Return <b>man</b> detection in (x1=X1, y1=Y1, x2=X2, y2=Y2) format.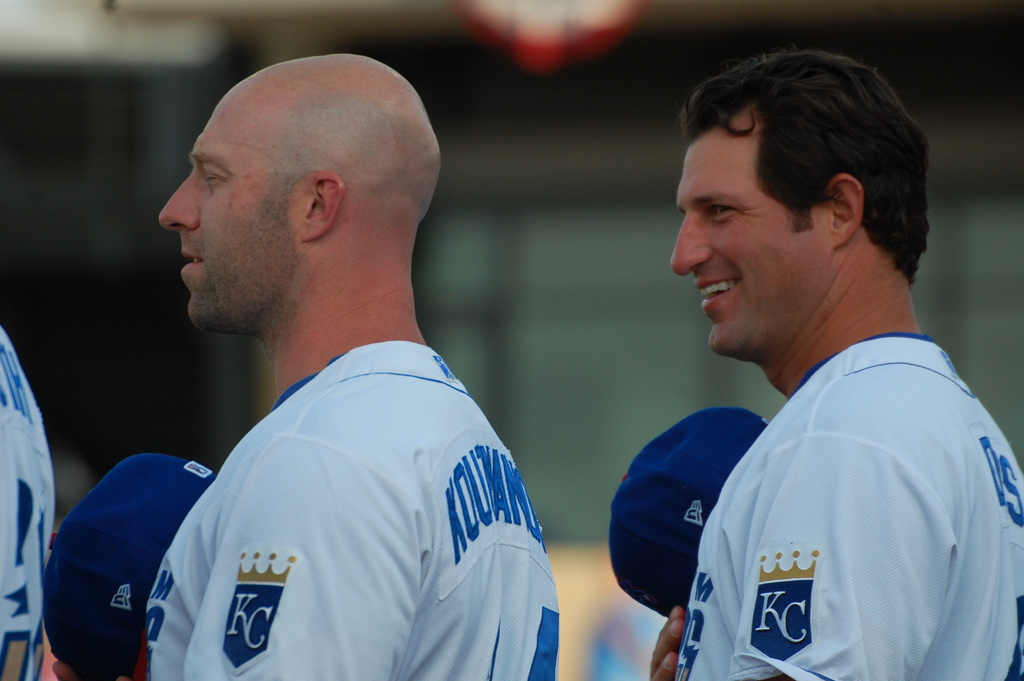
(x1=52, y1=55, x2=561, y2=680).
